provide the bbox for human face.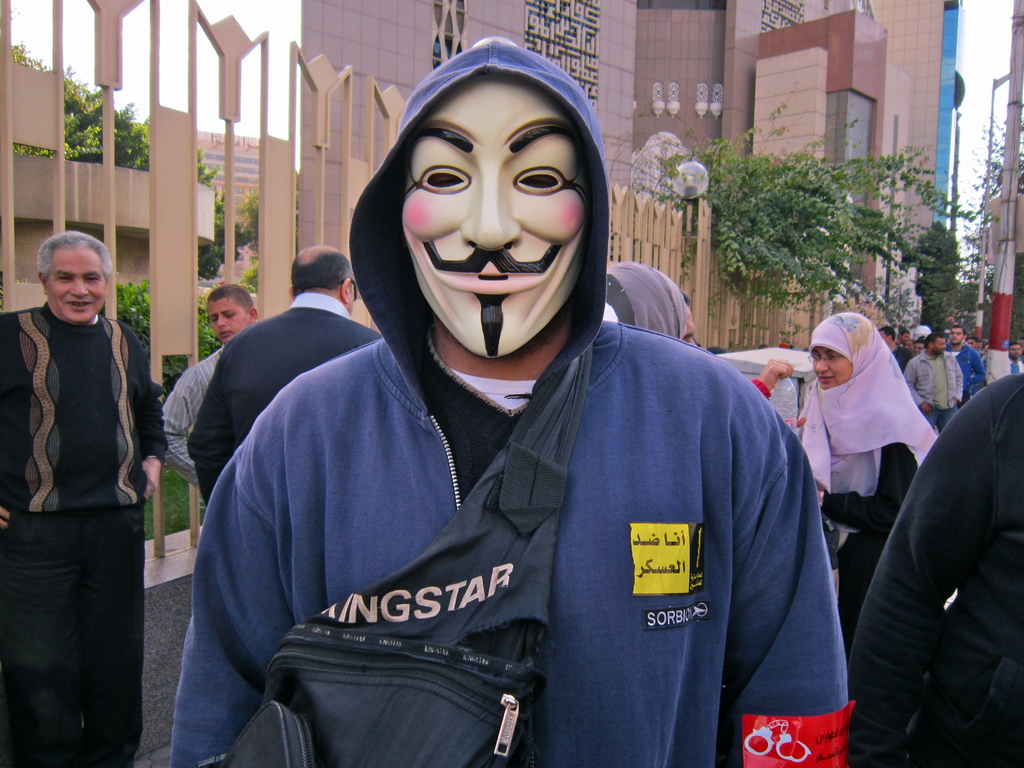
<region>972, 339, 978, 344</region>.
